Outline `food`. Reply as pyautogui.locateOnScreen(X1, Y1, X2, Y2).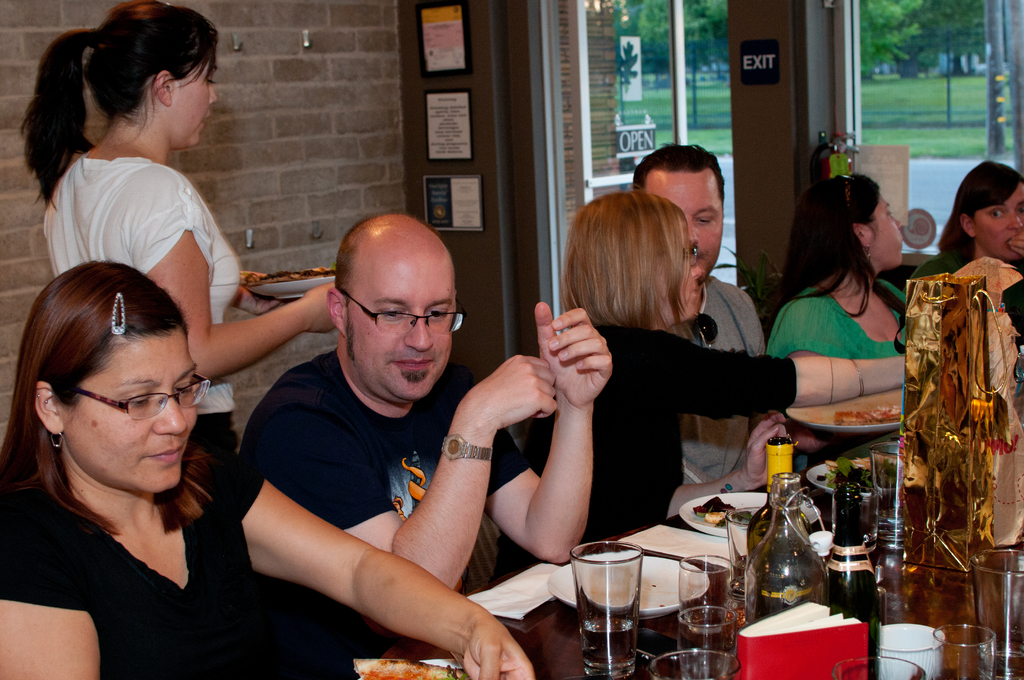
pyautogui.locateOnScreen(824, 457, 897, 487).
